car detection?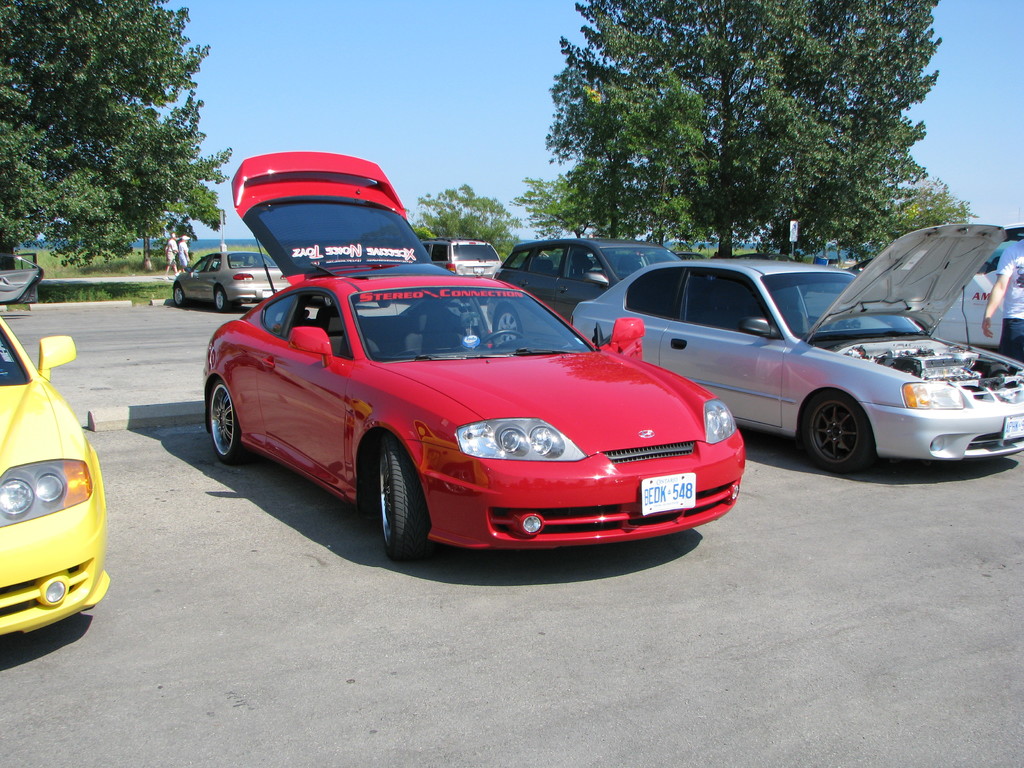
locate(496, 241, 687, 342)
